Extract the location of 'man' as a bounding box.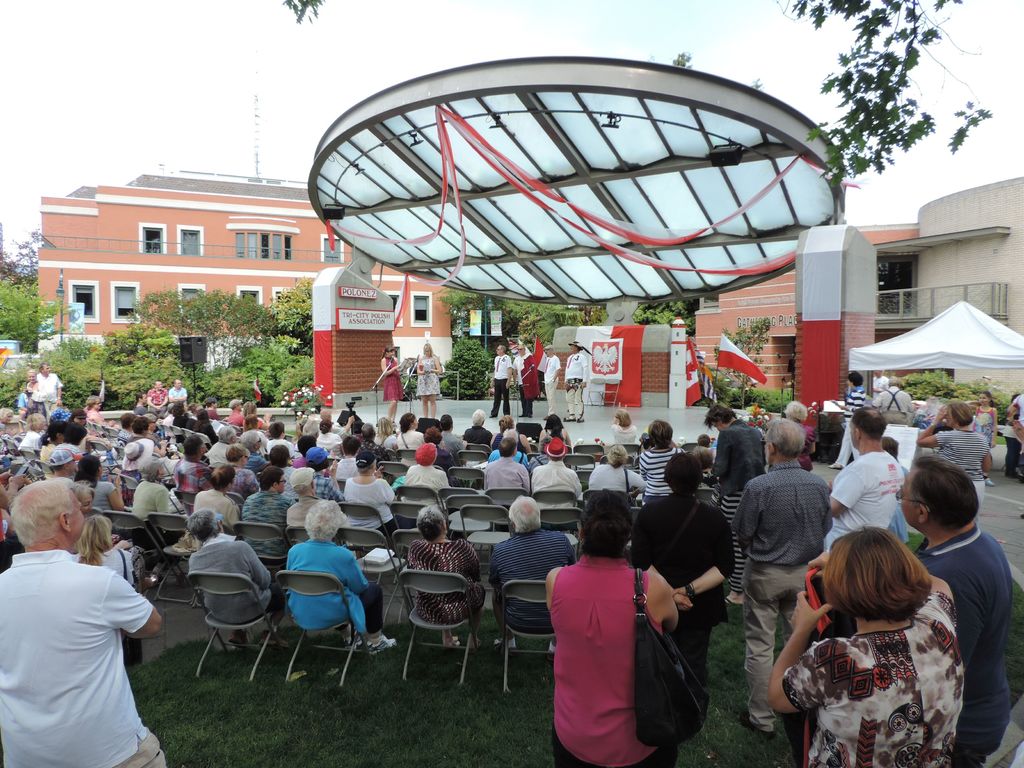
296:450:339:494.
